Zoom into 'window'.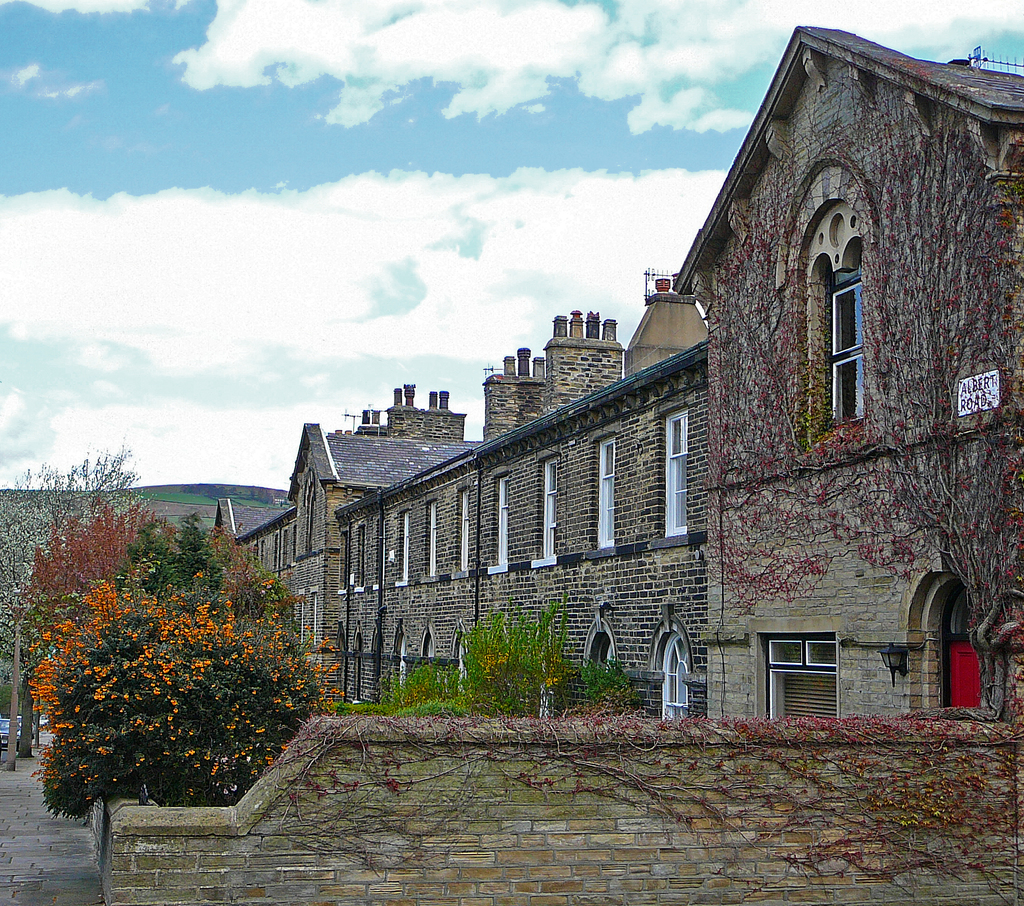
Zoom target: 655:411:698:543.
